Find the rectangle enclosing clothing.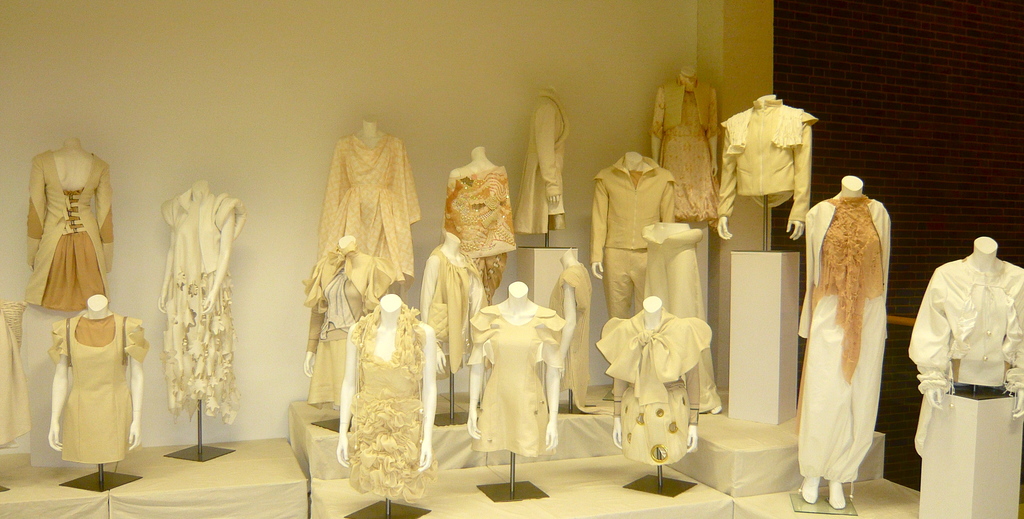
BBox(711, 96, 819, 226).
